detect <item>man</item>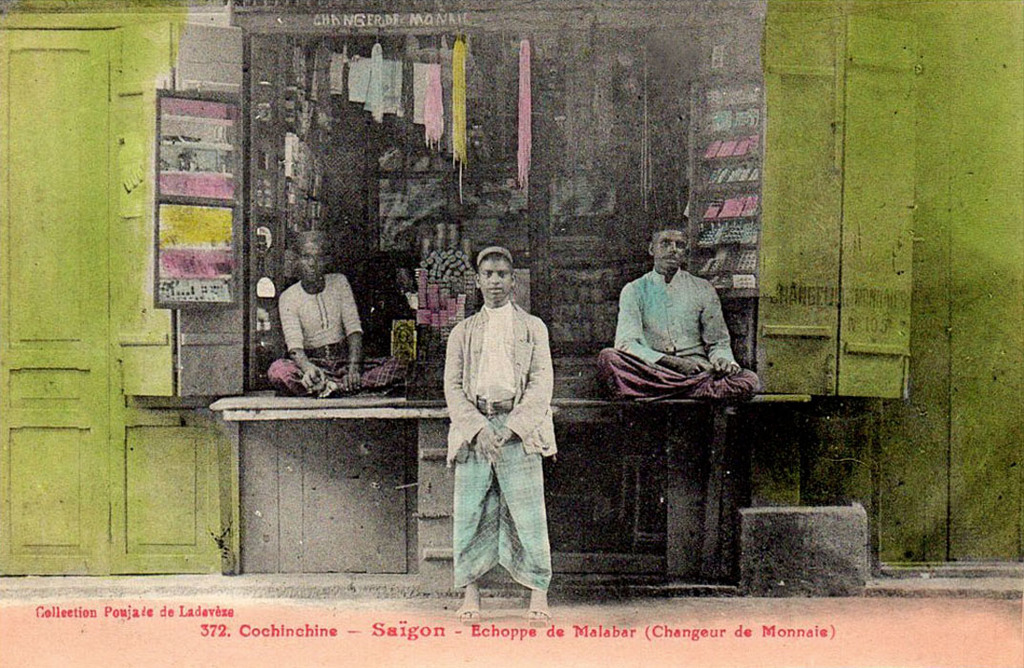
BBox(591, 217, 757, 406)
